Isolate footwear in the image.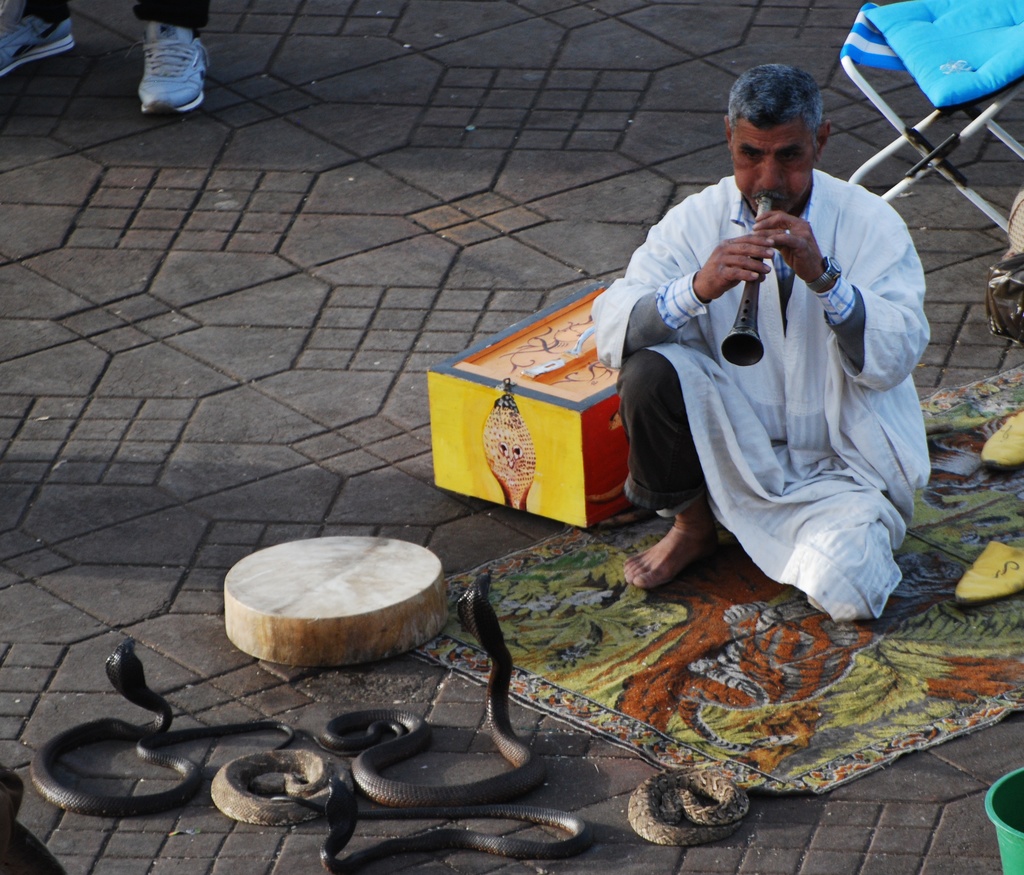
Isolated region: [x1=0, y1=4, x2=79, y2=80].
